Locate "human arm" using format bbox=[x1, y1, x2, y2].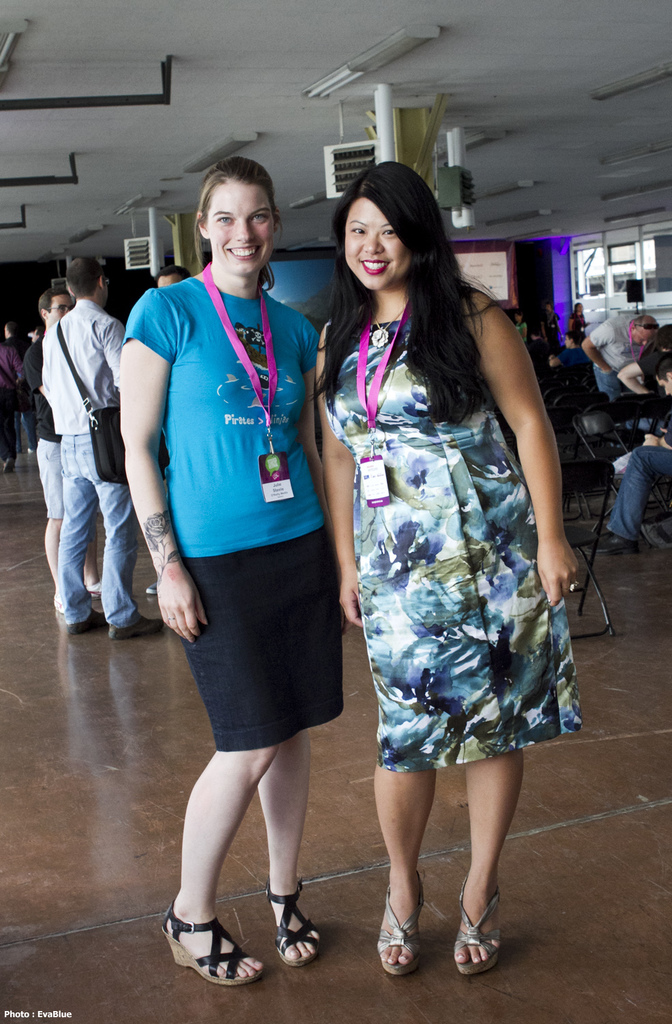
bbox=[610, 348, 649, 396].
